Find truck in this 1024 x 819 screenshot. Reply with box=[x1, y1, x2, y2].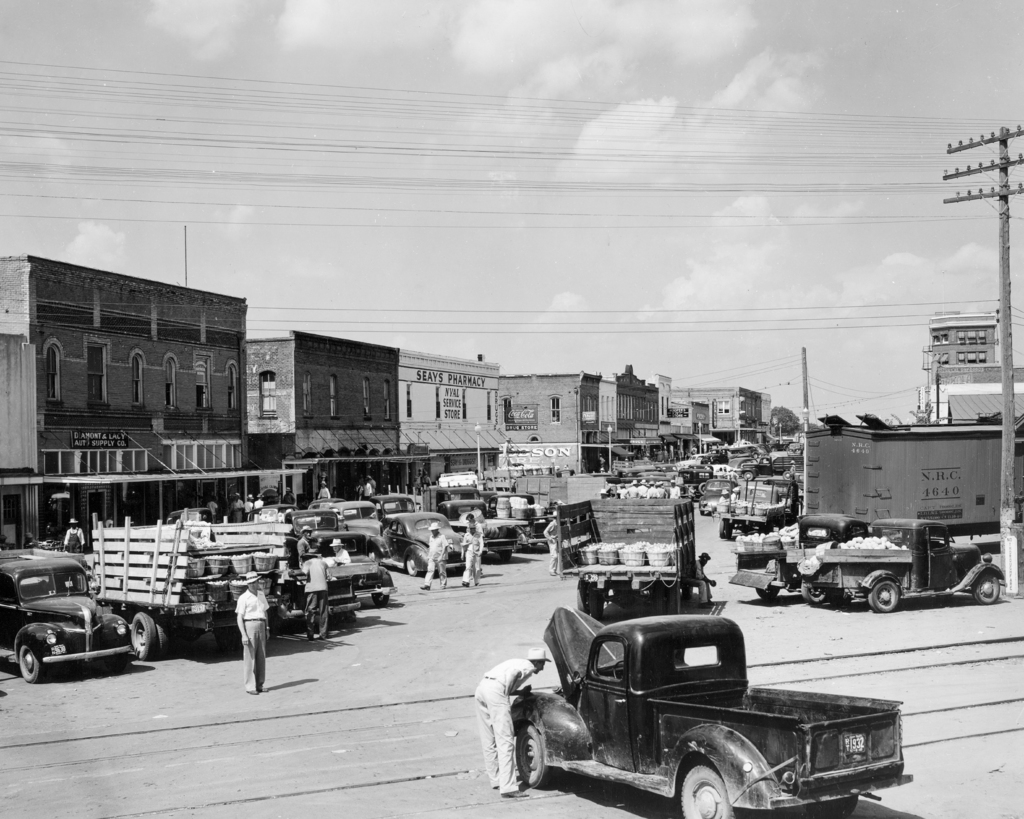
box=[711, 478, 796, 540].
